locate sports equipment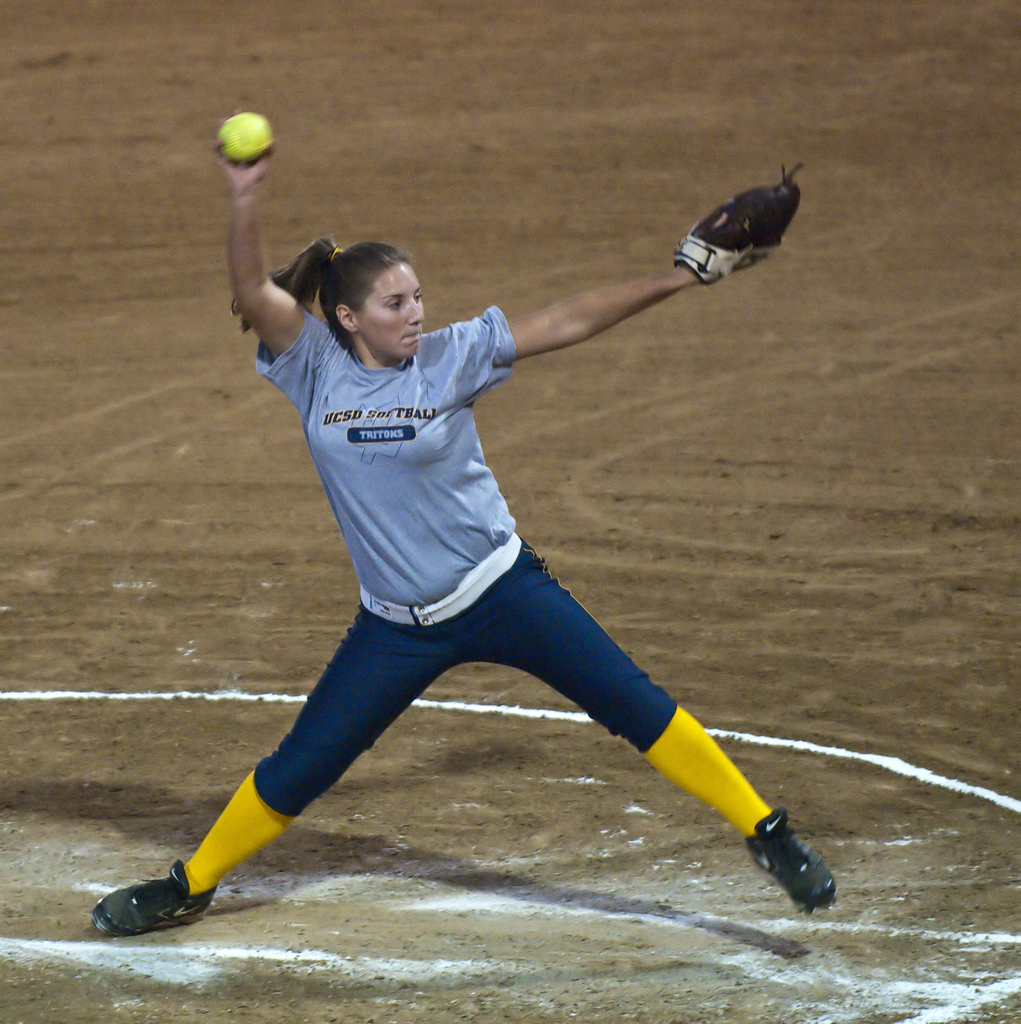
rect(214, 108, 275, 164)
